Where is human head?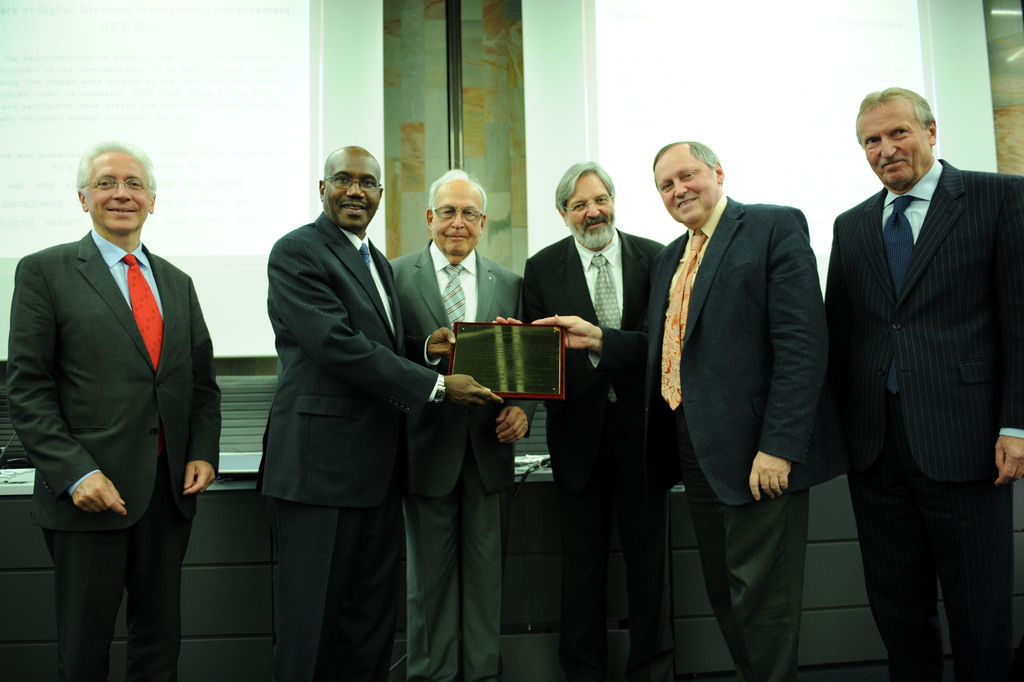
x1=426 y1=162 x2=492 y2=253.
